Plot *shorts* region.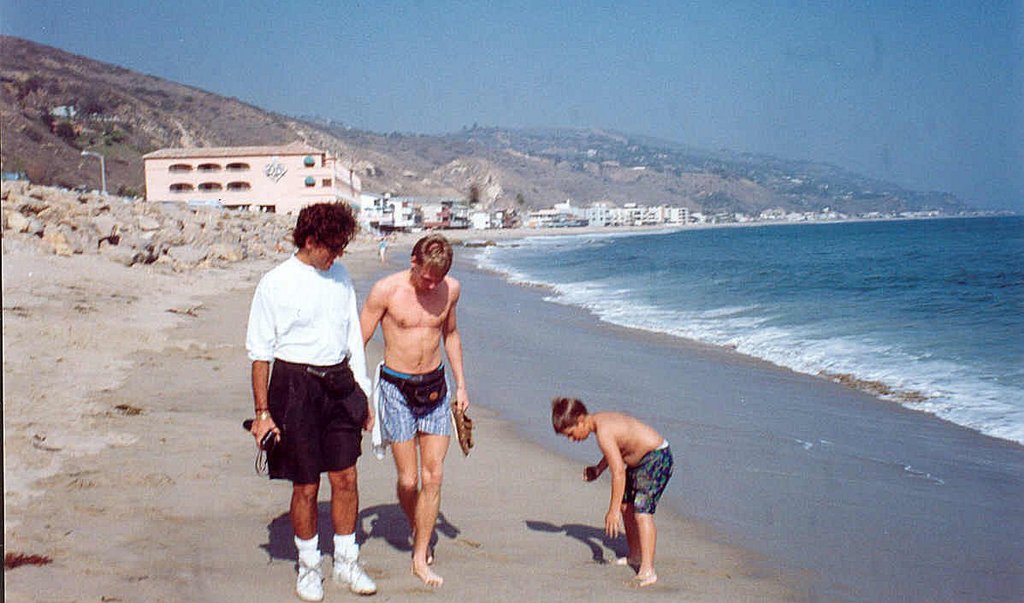
Plotted at 621,444,676,512.
